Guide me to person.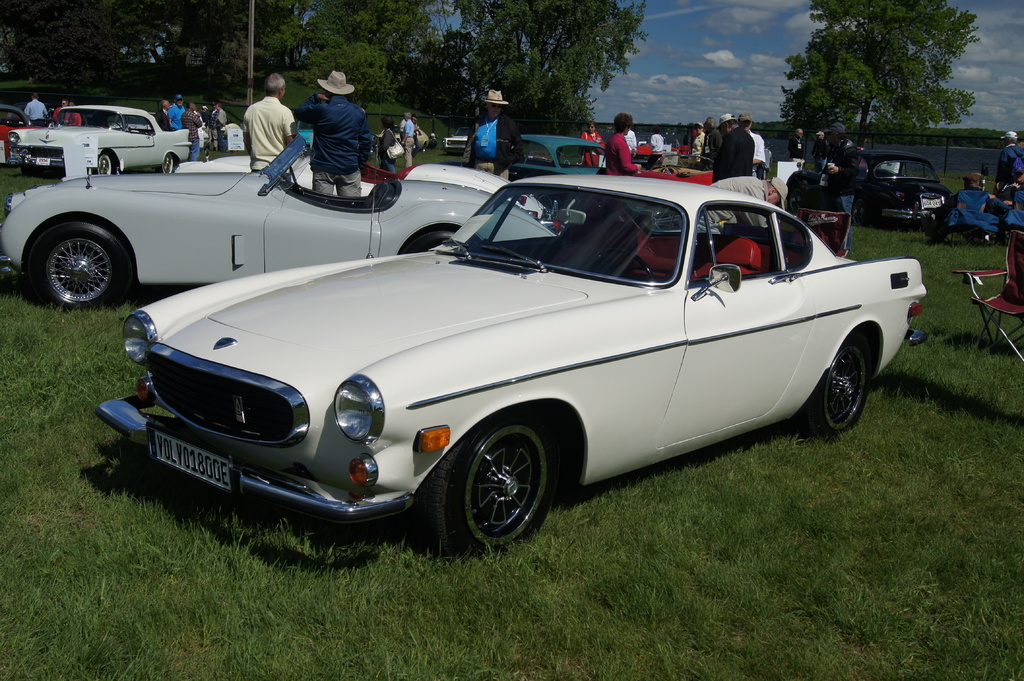
Guidance: (932, 172, 1017, 218).
